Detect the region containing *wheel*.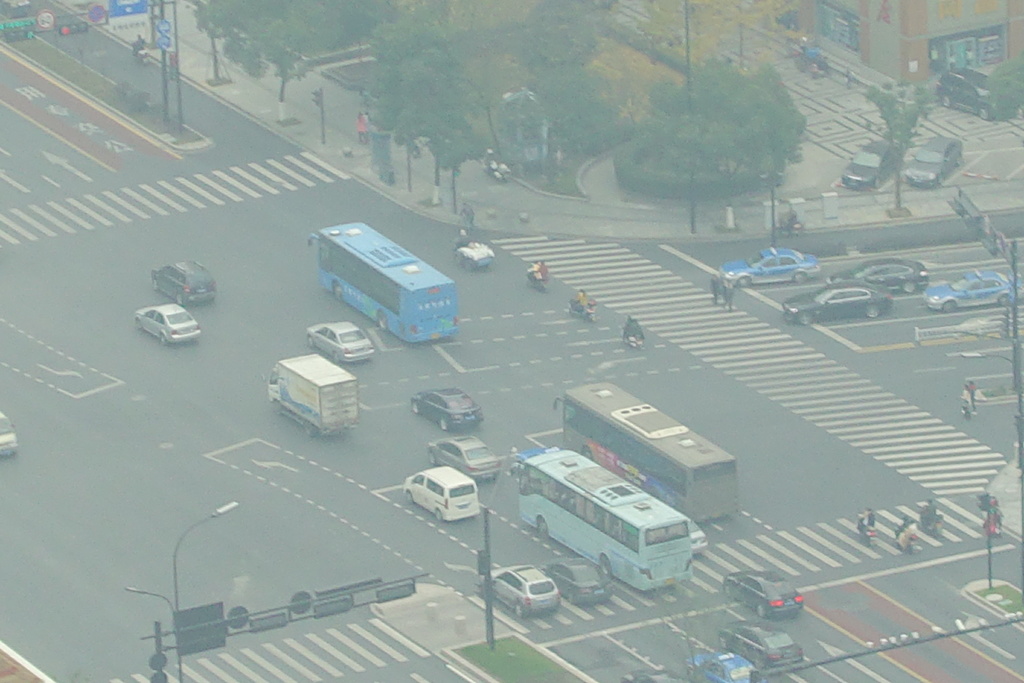
box=[150, 278, 157, 284].
